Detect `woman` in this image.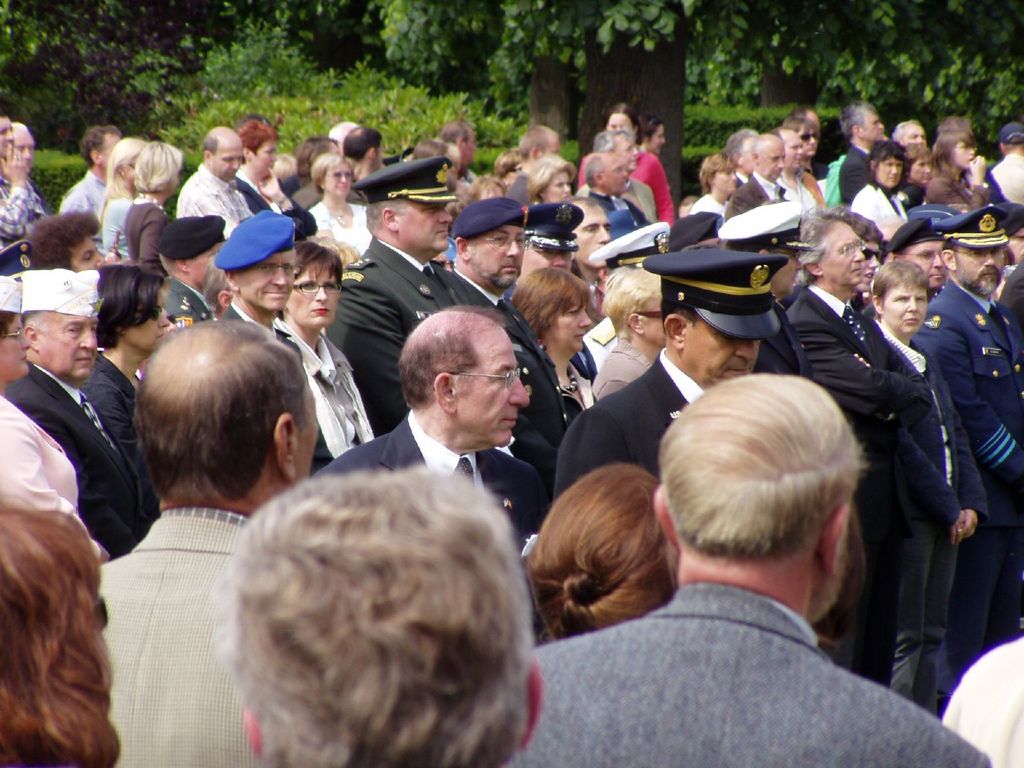
Detection: x1=81 y1=266 x2=172 y2=506.
